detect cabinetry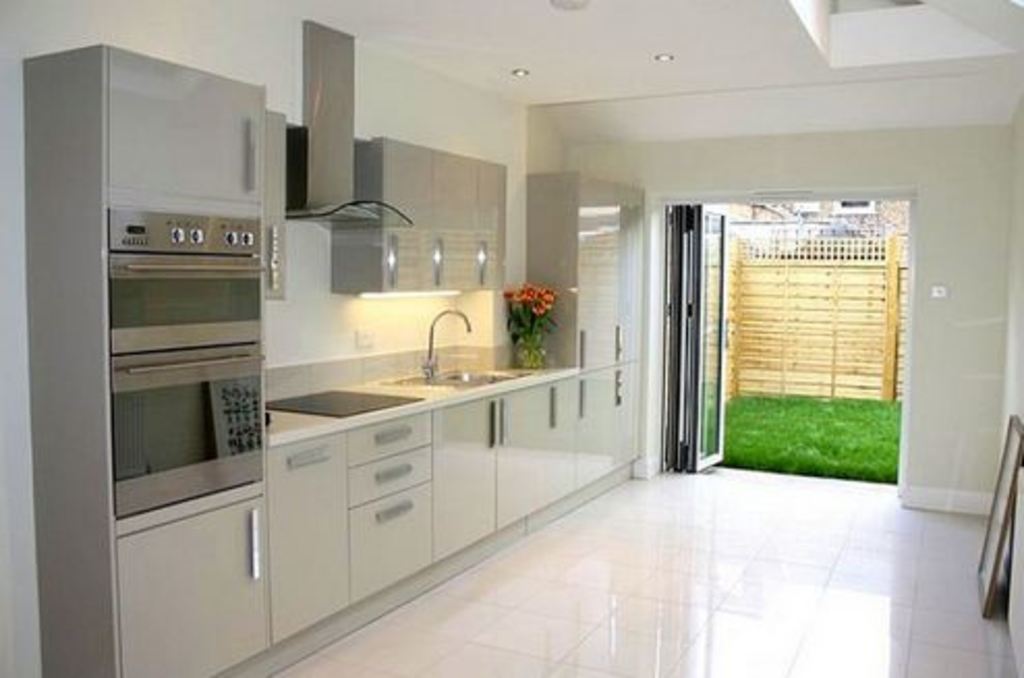
576, 365, 620, 489
